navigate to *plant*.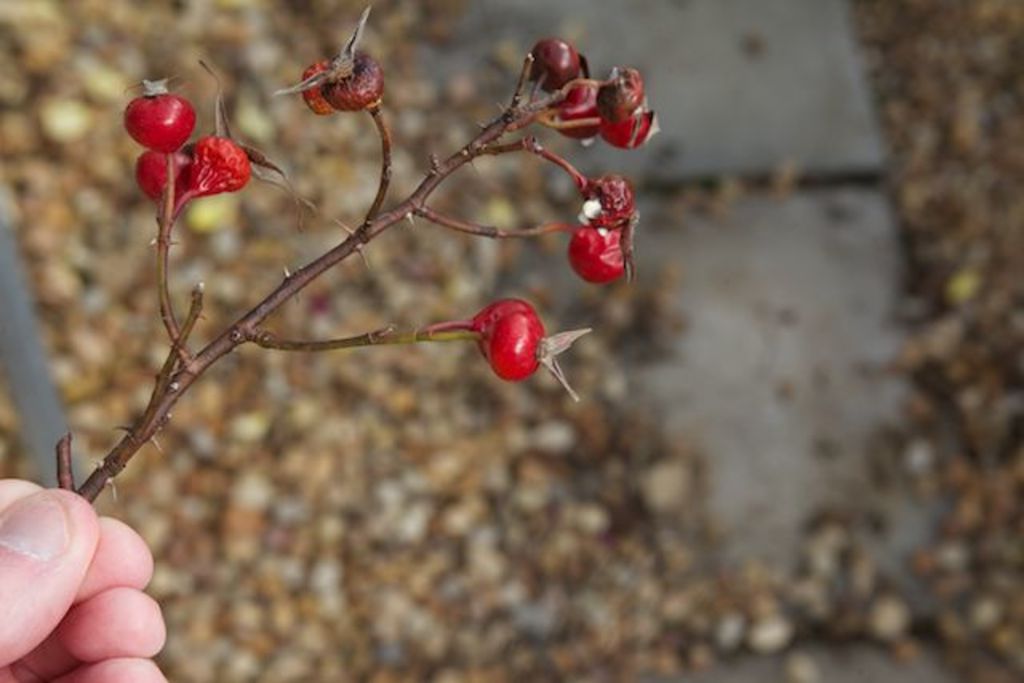
Navigation target: pyautogui.locateOnScreen(45, 0, 664, 513).
